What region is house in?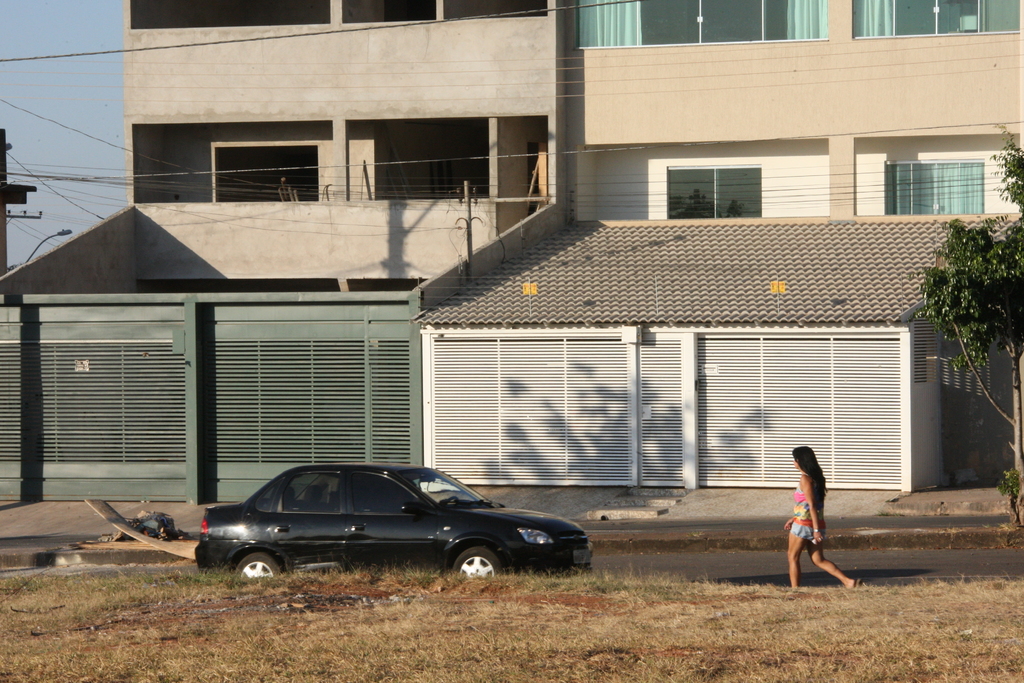
bbox=(0, 0, 553, 511).
